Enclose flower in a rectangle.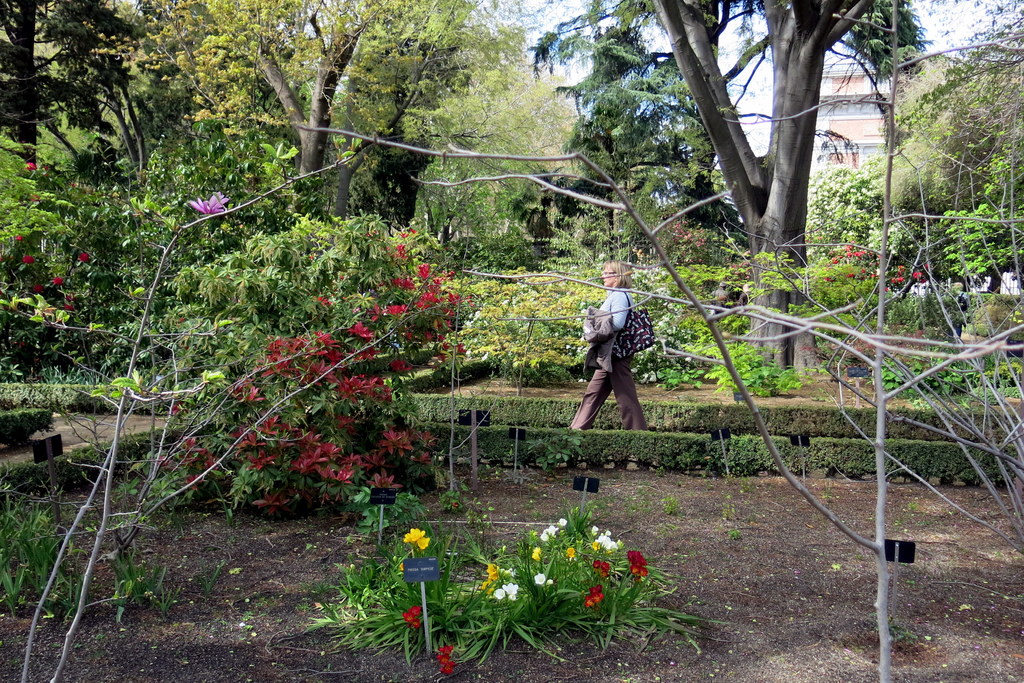
bbox(532, 569, 543, 584).
